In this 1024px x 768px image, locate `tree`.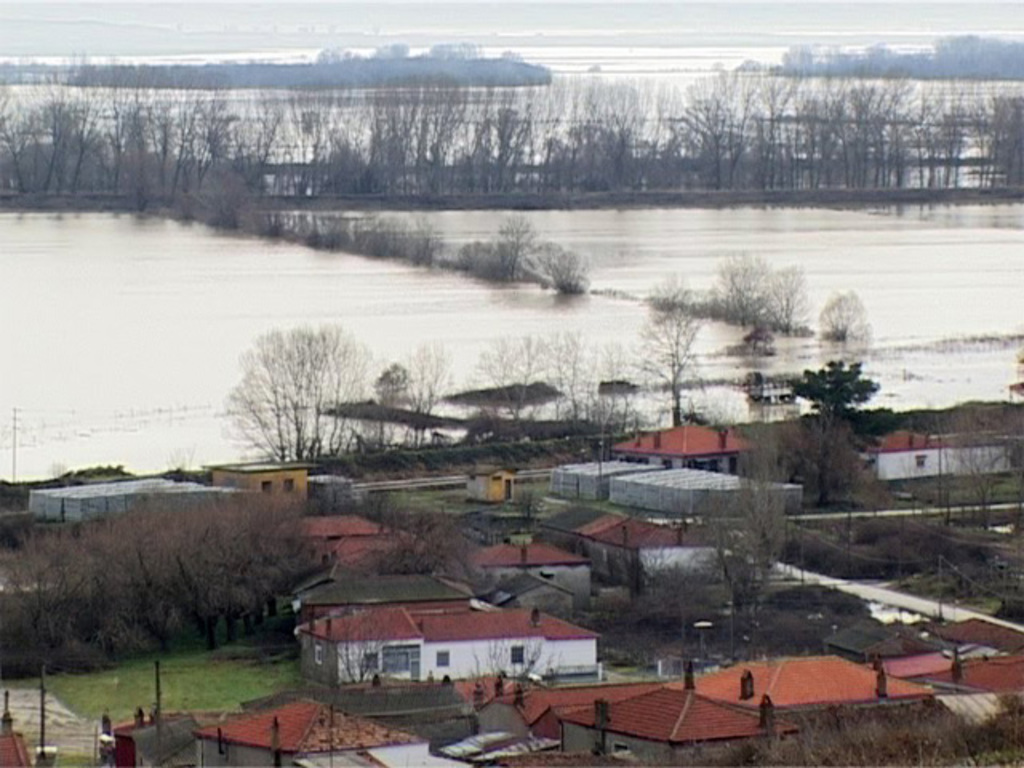
Bounding box: (634, 288, 699, 422).
